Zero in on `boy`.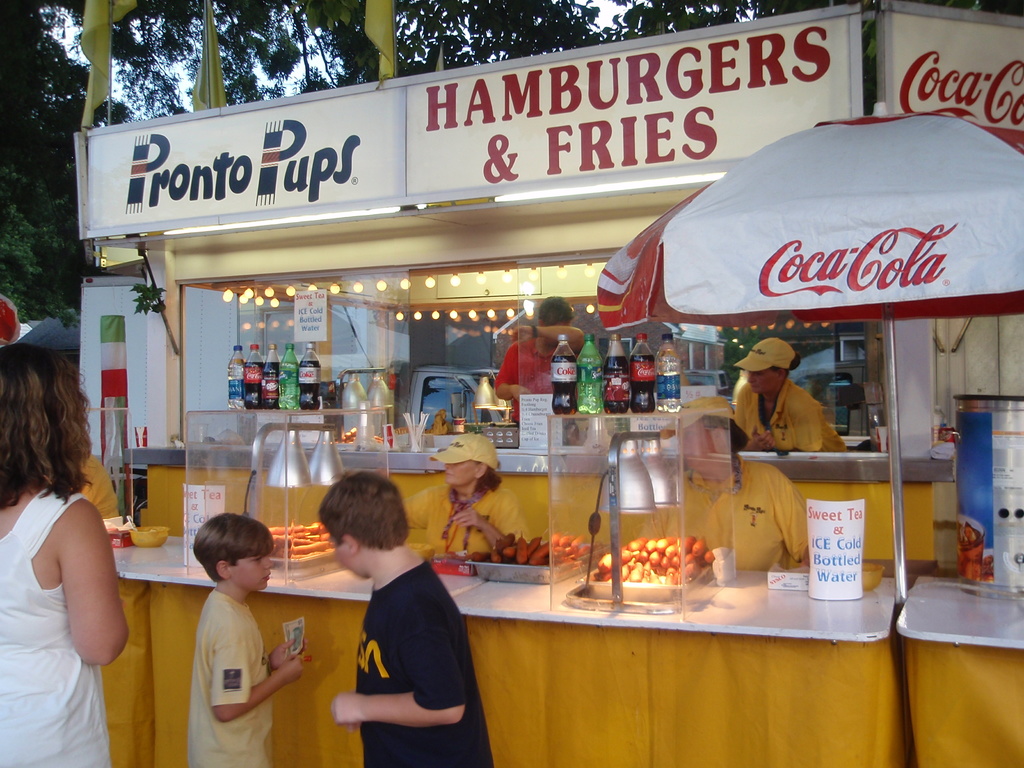
Zeroed in: bbox(332, 471, 502, 767).
